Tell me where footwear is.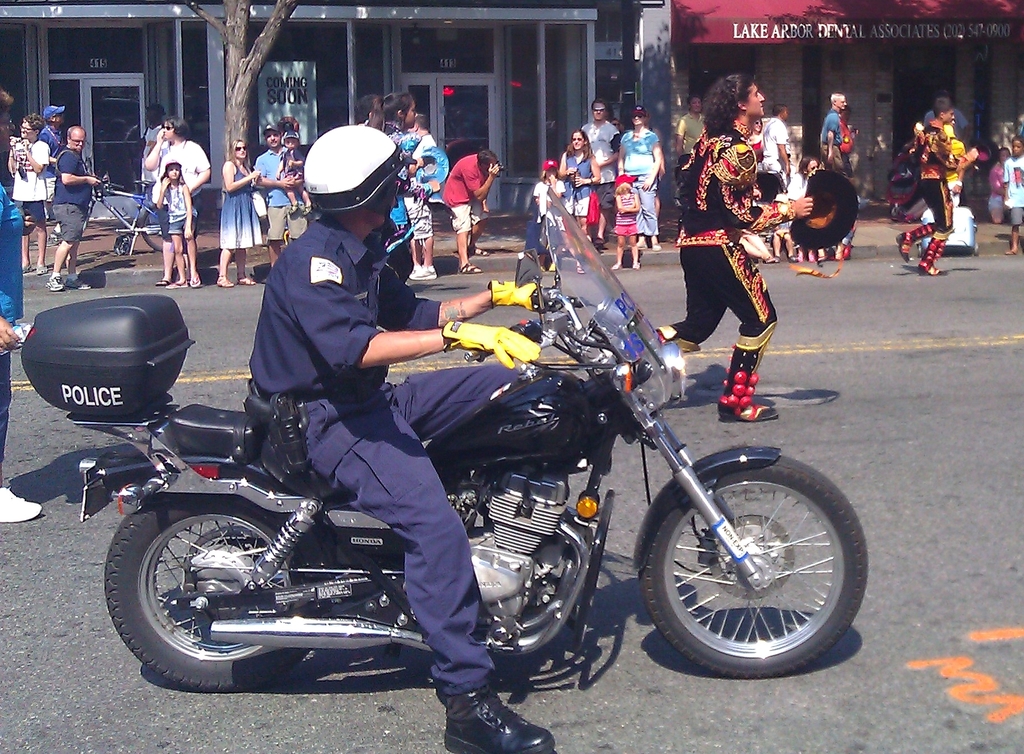
footwear is at crop(467, 244, 485, 257).
